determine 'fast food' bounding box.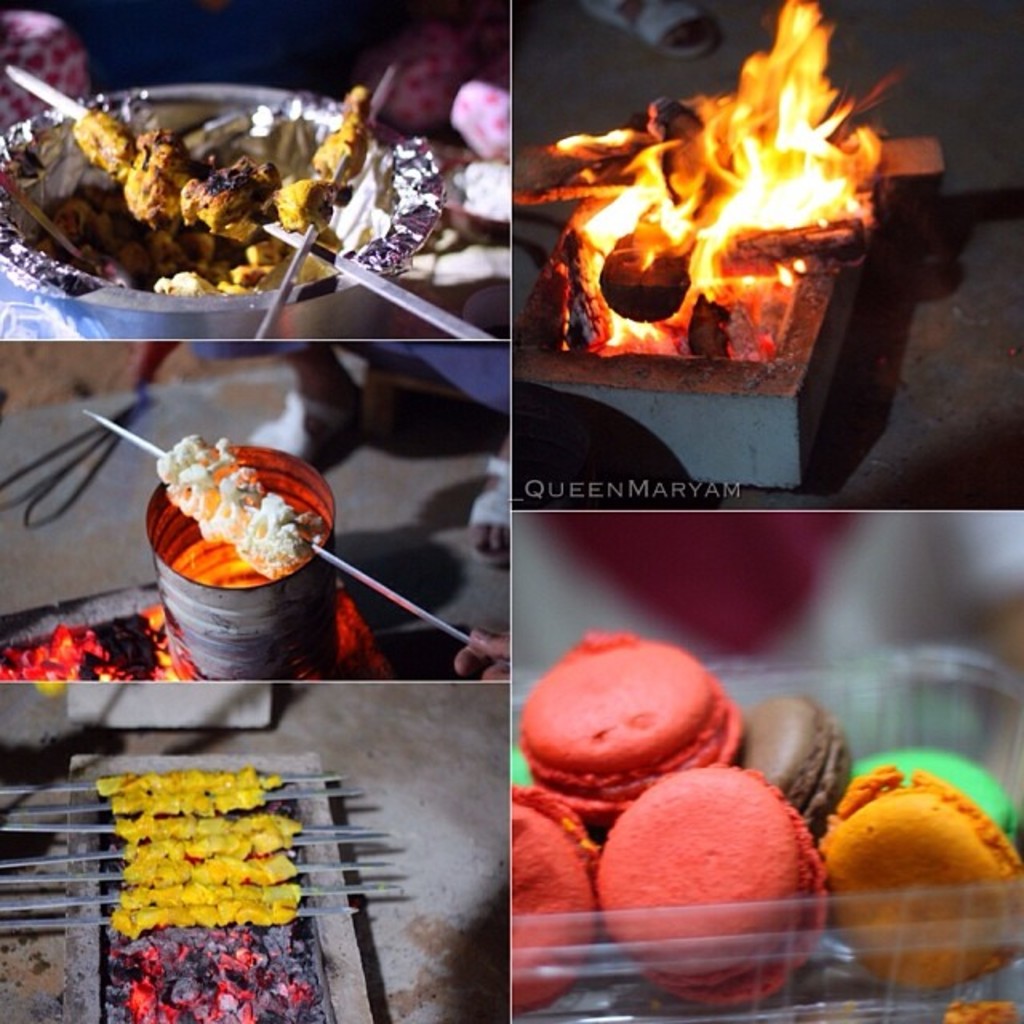
Determined: x1=216, y1=243, x2=291, y2=294.
